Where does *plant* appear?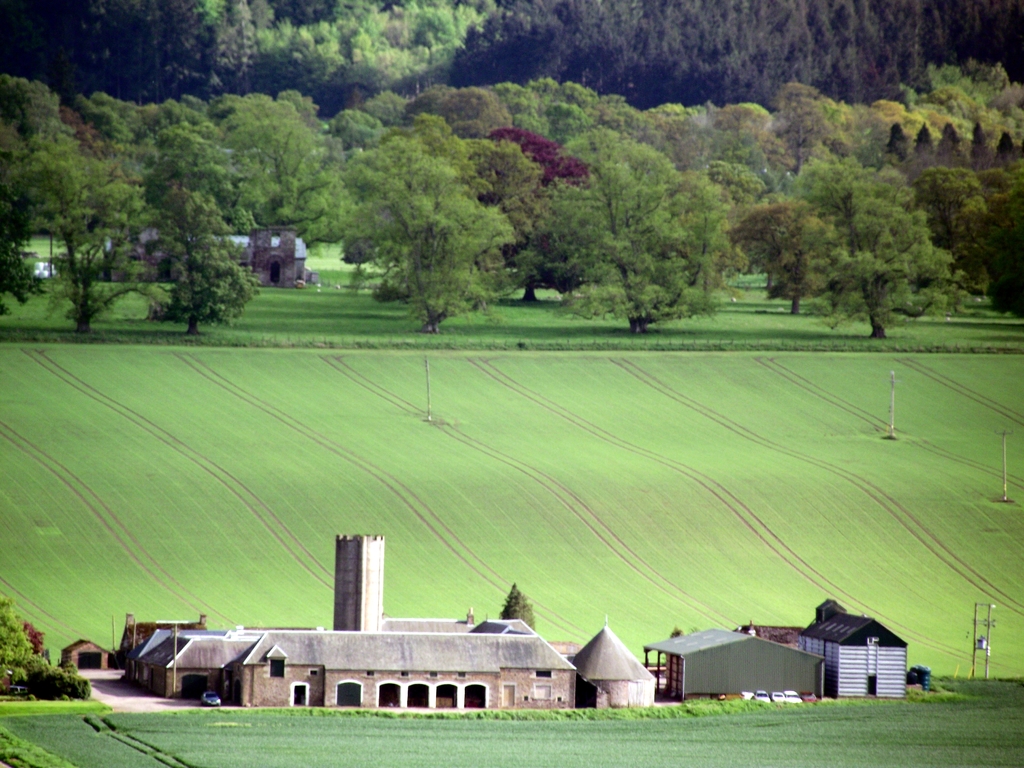
Appears at select_region(0, 588, 53, 704).
